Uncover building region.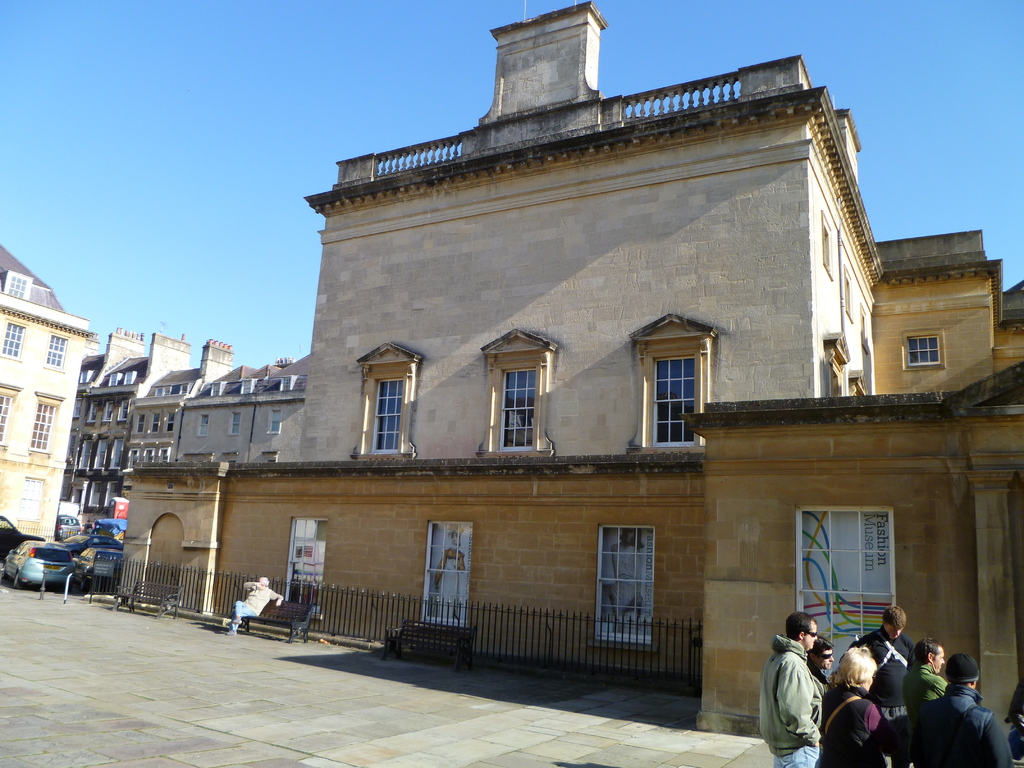
Uncovered: left=74, top=324, right=301, bottom=553.
